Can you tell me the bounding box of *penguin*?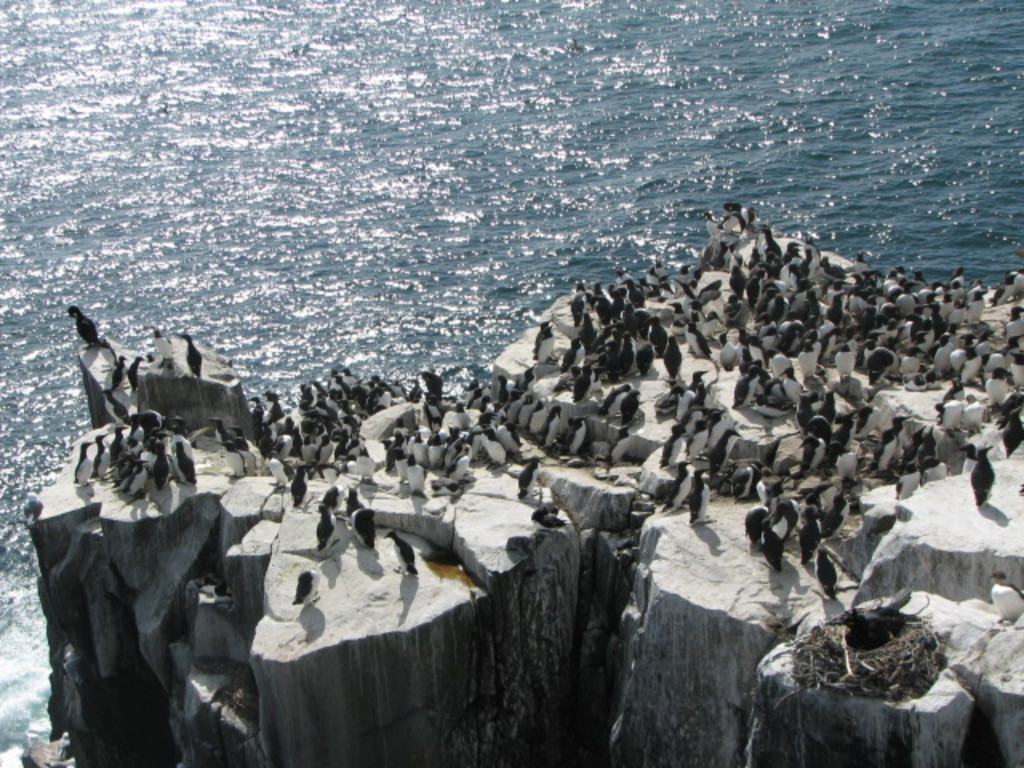
crop(619, 389, 638, 430).
